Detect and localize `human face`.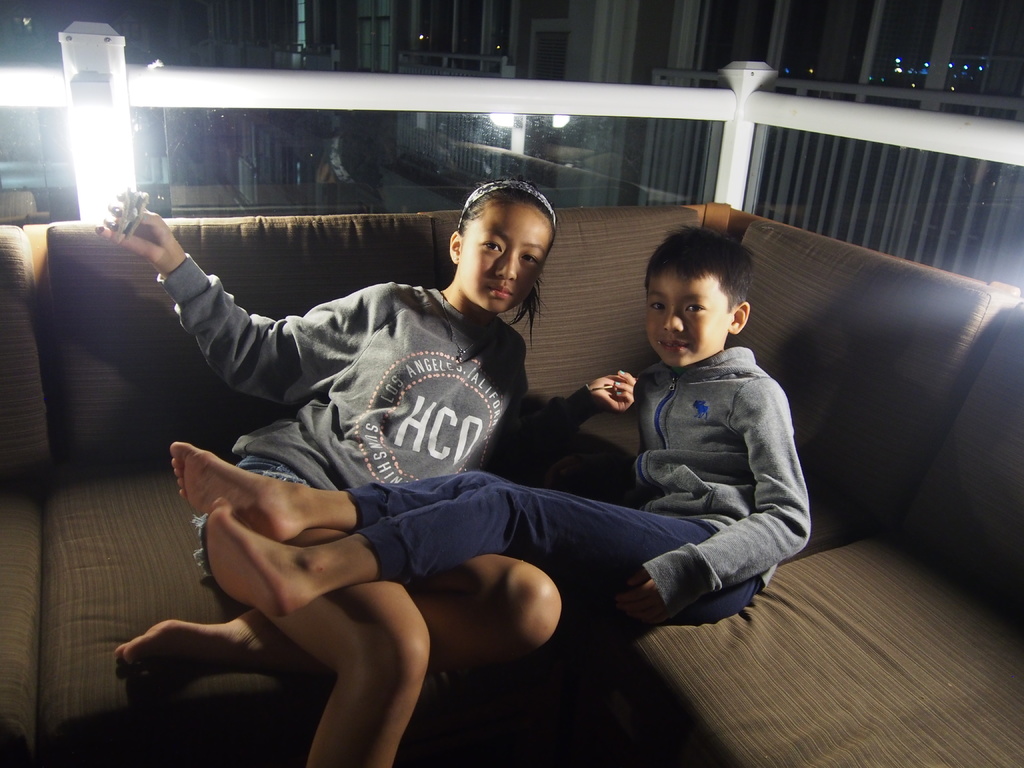
Localized at Rect(456, 201, 555, 315).
